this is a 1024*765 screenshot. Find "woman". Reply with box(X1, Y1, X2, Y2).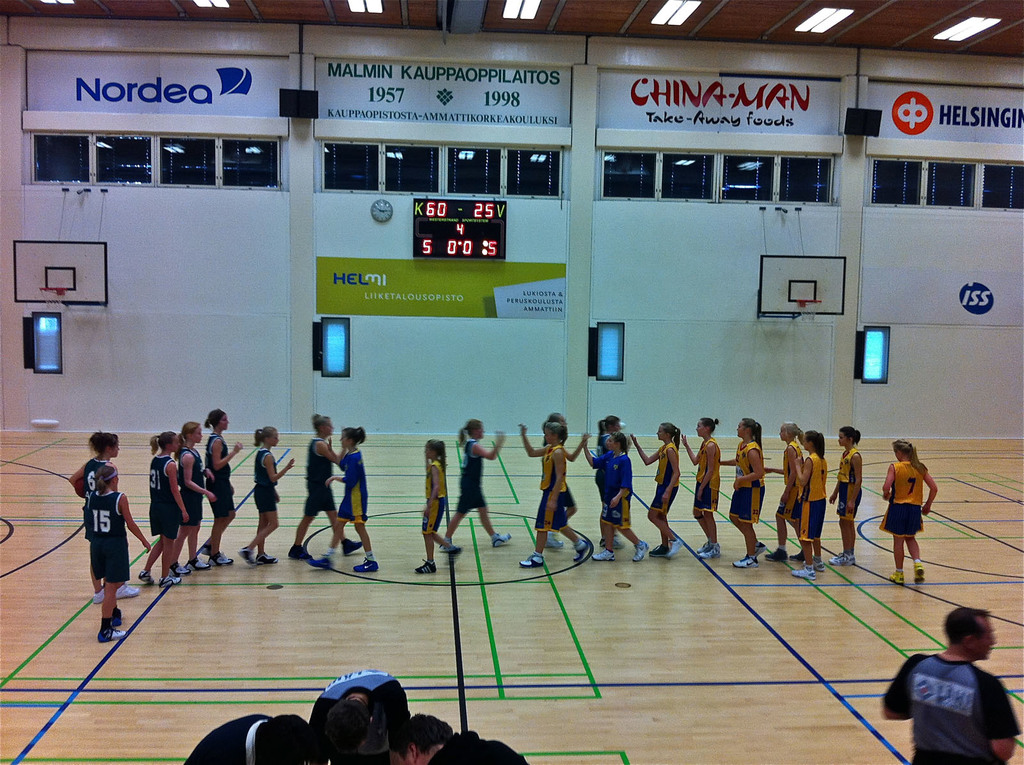
box(409, 438, 461, 576).
